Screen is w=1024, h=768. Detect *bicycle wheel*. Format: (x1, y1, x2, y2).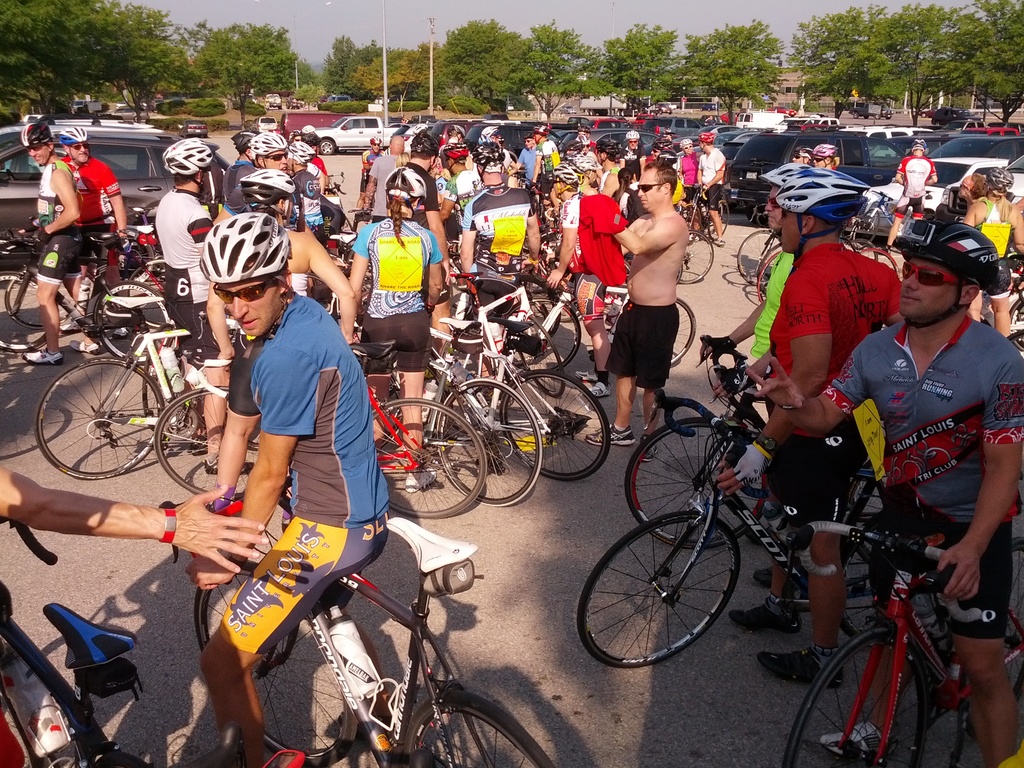
(847, 239, 880, 262).
